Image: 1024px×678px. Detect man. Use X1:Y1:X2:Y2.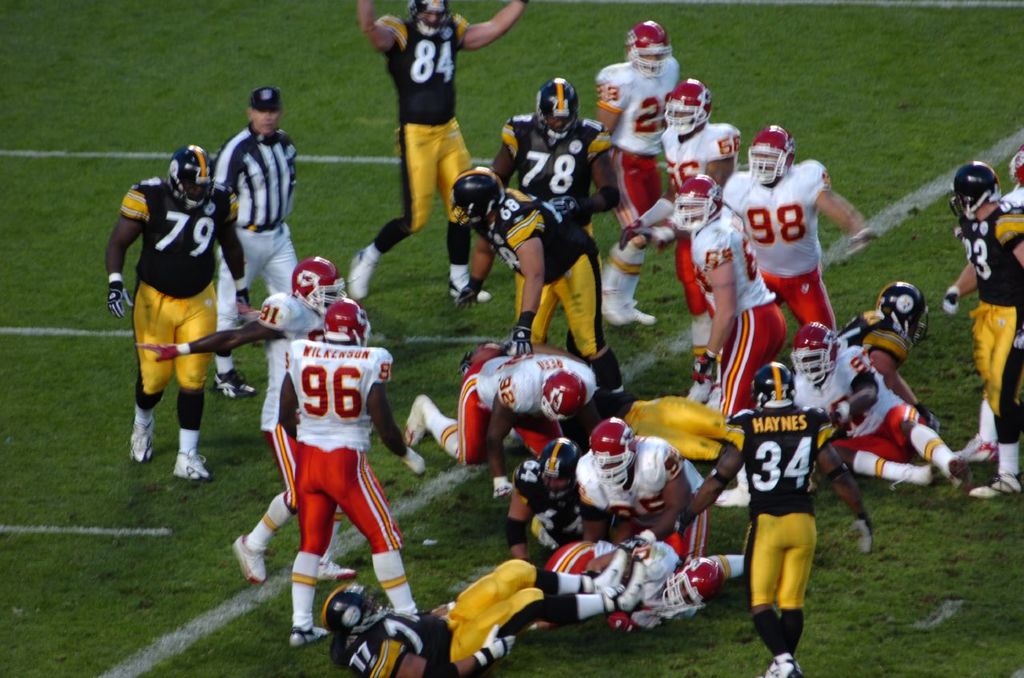
343:0:536:297.
